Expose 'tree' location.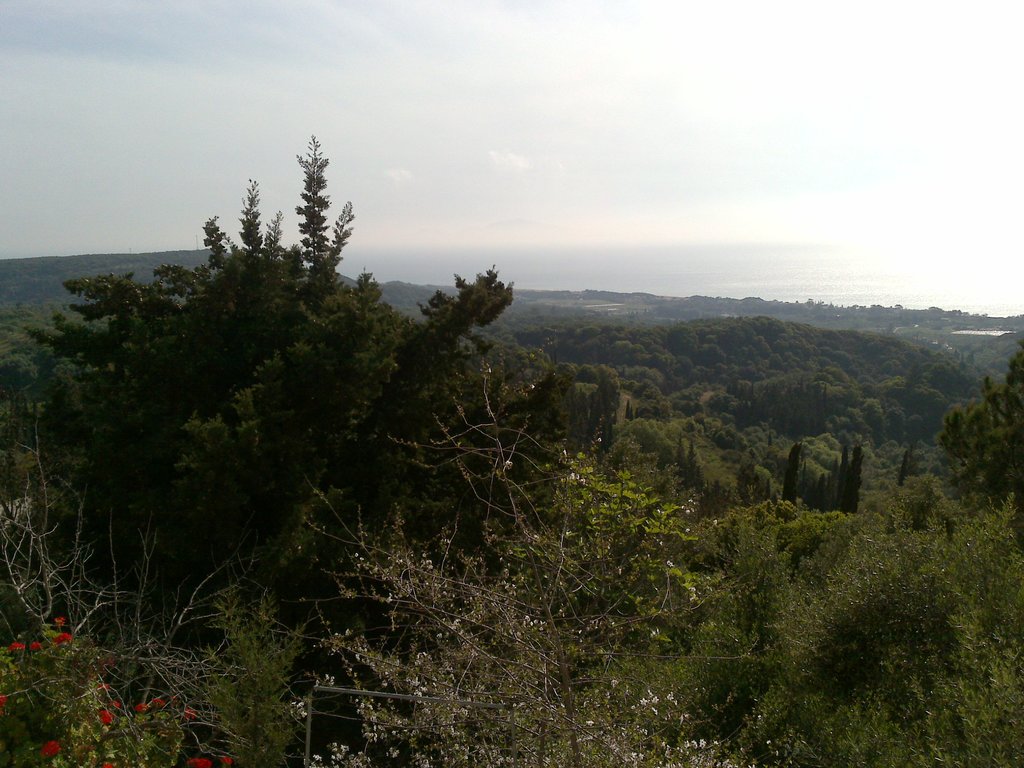
Exposed at <region>572, 358, 620, 463</region>.
